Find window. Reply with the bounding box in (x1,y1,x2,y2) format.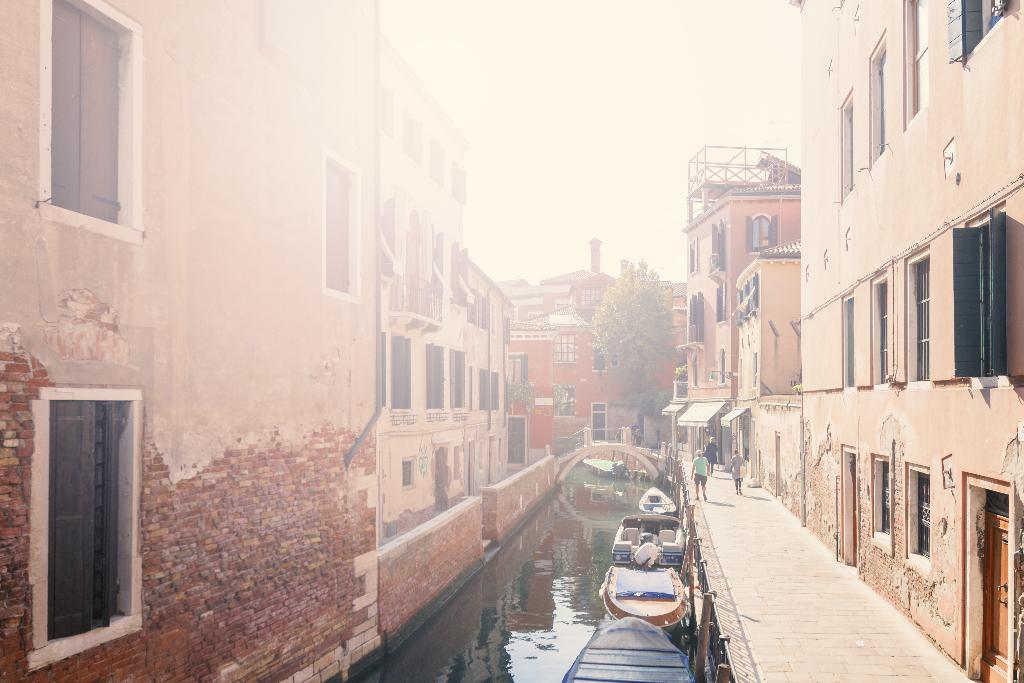
(901,0,935,133).
